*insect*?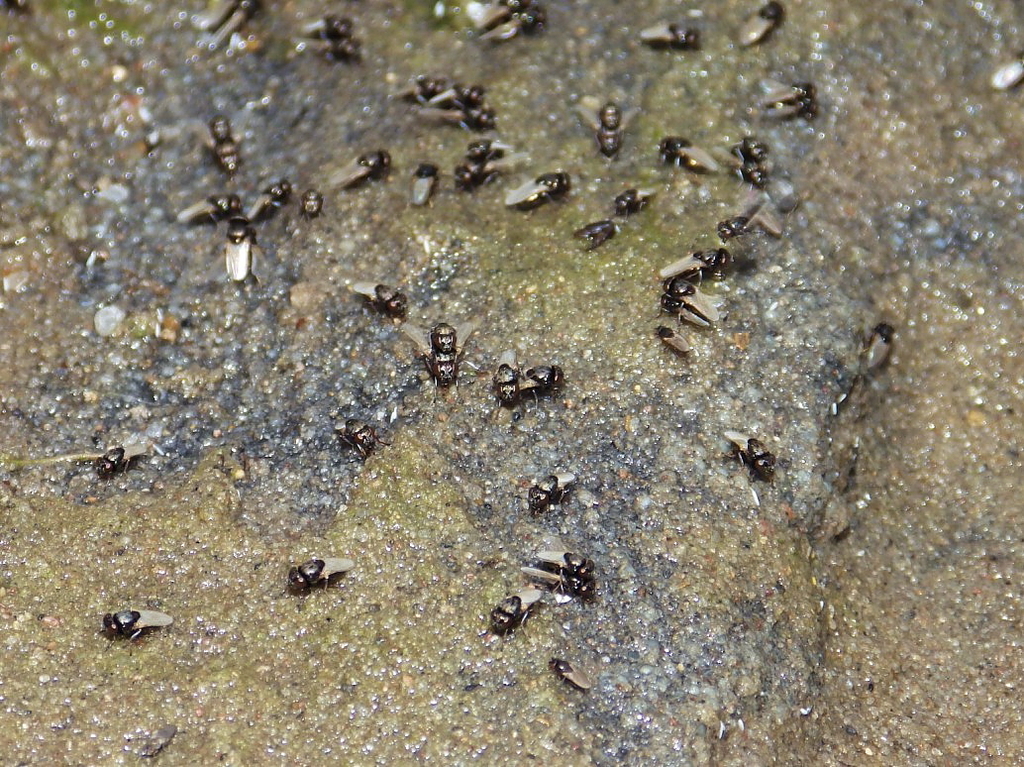
crop(523, 569, 591, 600)
